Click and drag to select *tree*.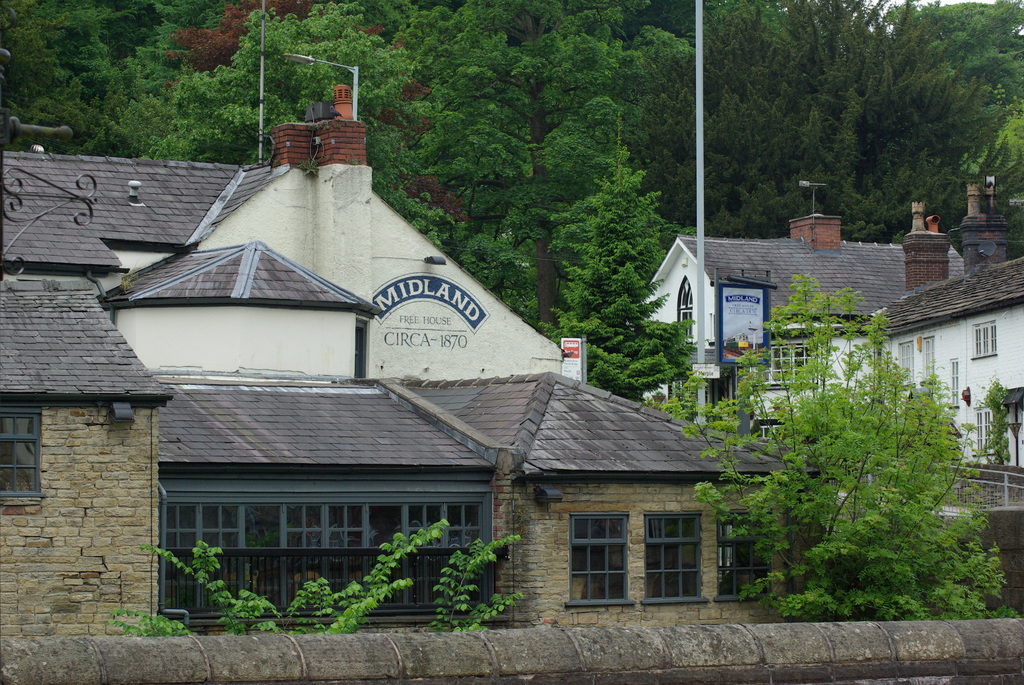
Selection: region(540, 104, 698, 405).
